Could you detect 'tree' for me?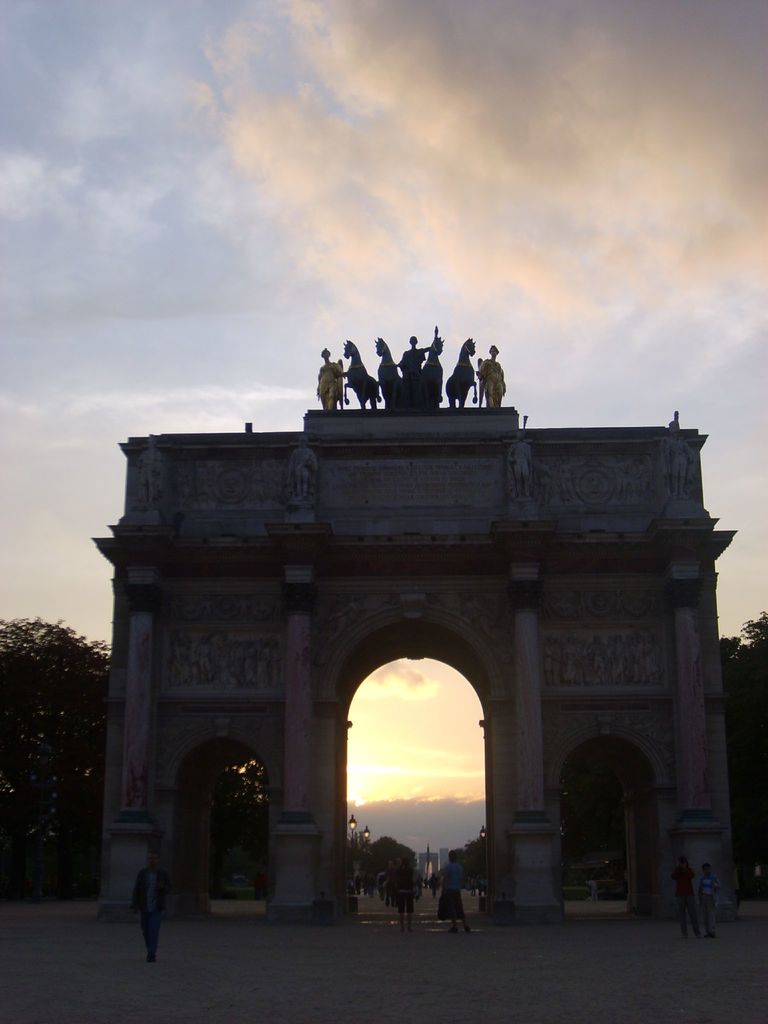
Detection result: detection(0, 599, 116, 892).
